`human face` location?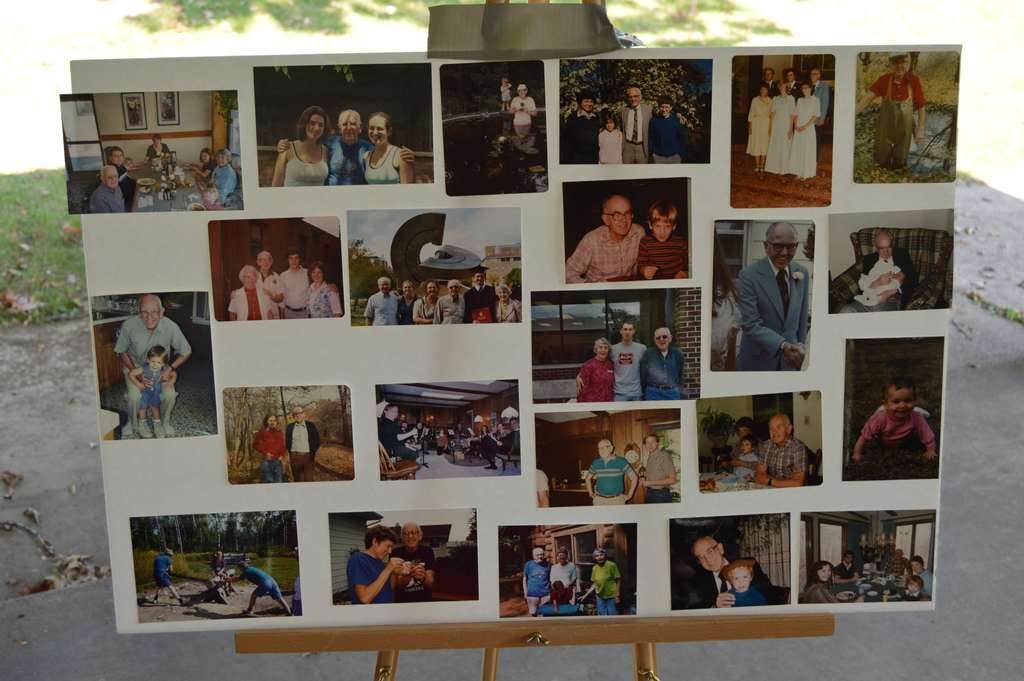
[left=739, top=415, right=753, bottom=436]
